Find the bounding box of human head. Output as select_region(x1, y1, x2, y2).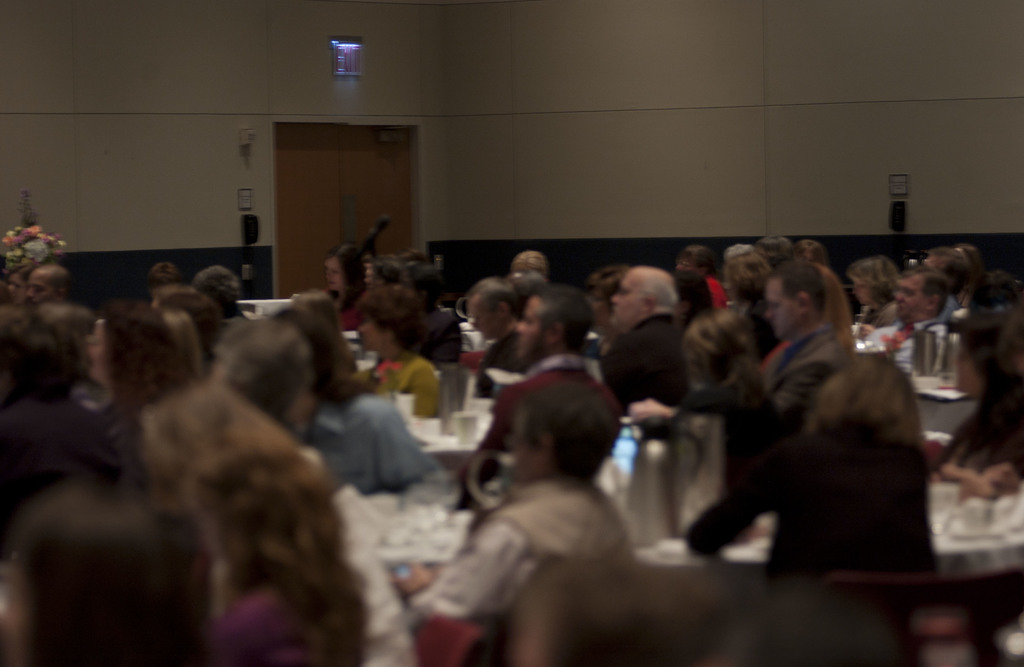
select_region(894, 273, 948, 315).
